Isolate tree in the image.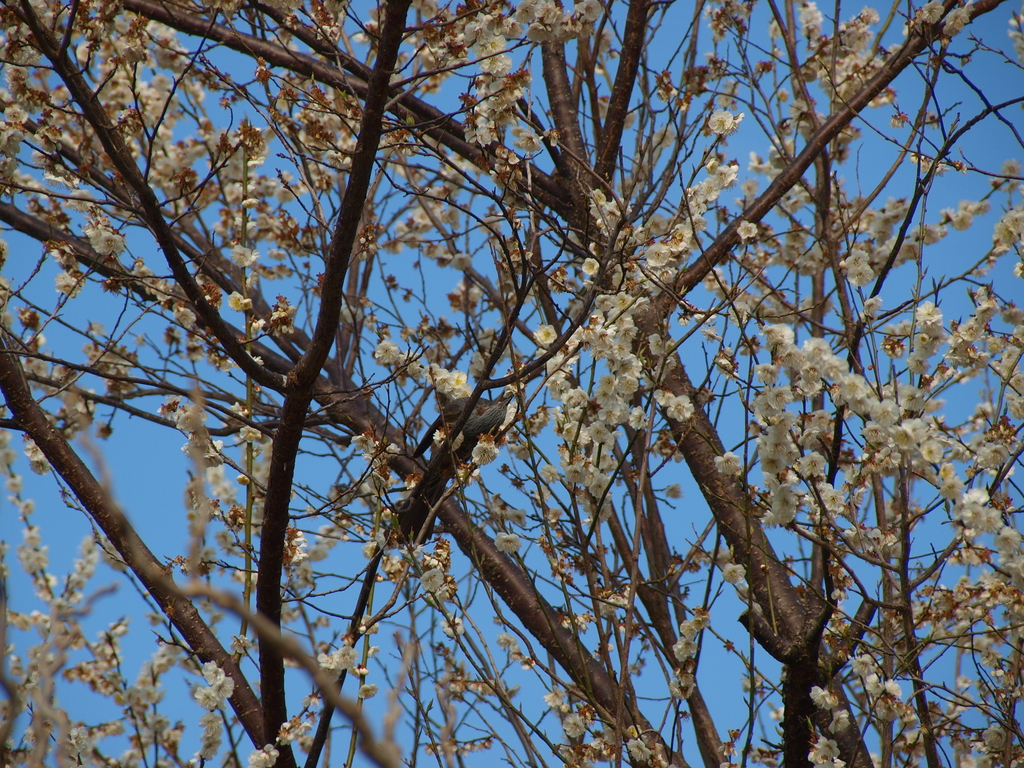
Isolated region: bbox=(32, 0, 996, 767).
